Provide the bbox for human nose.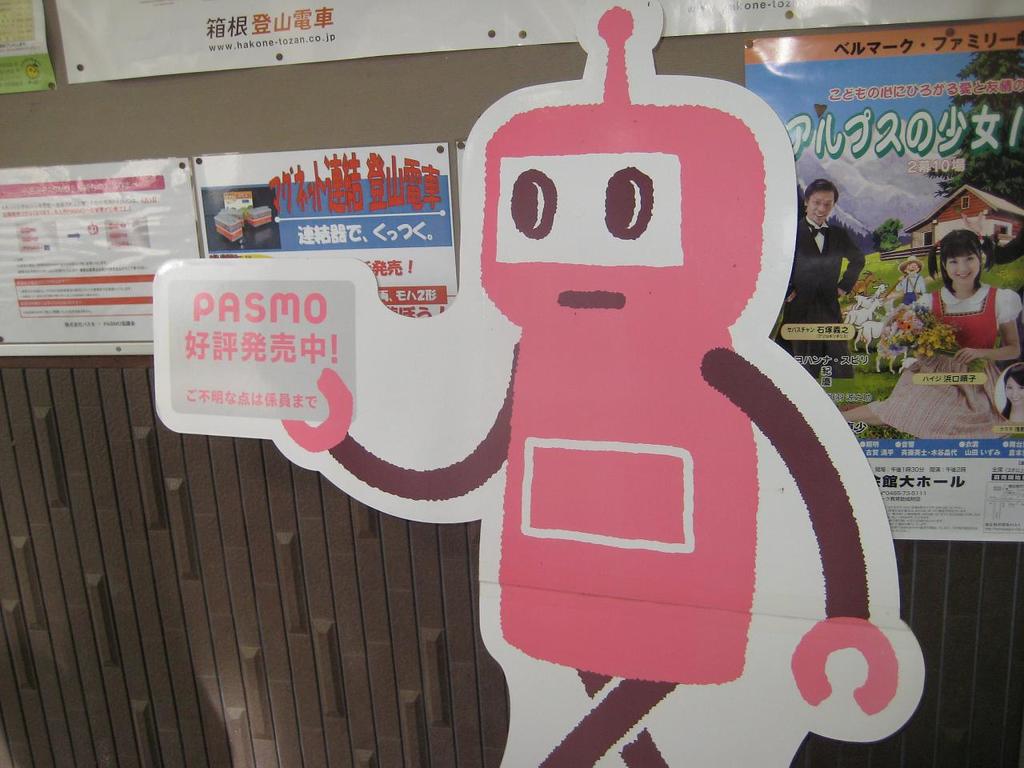
detection(953, 263, 971, 274).
